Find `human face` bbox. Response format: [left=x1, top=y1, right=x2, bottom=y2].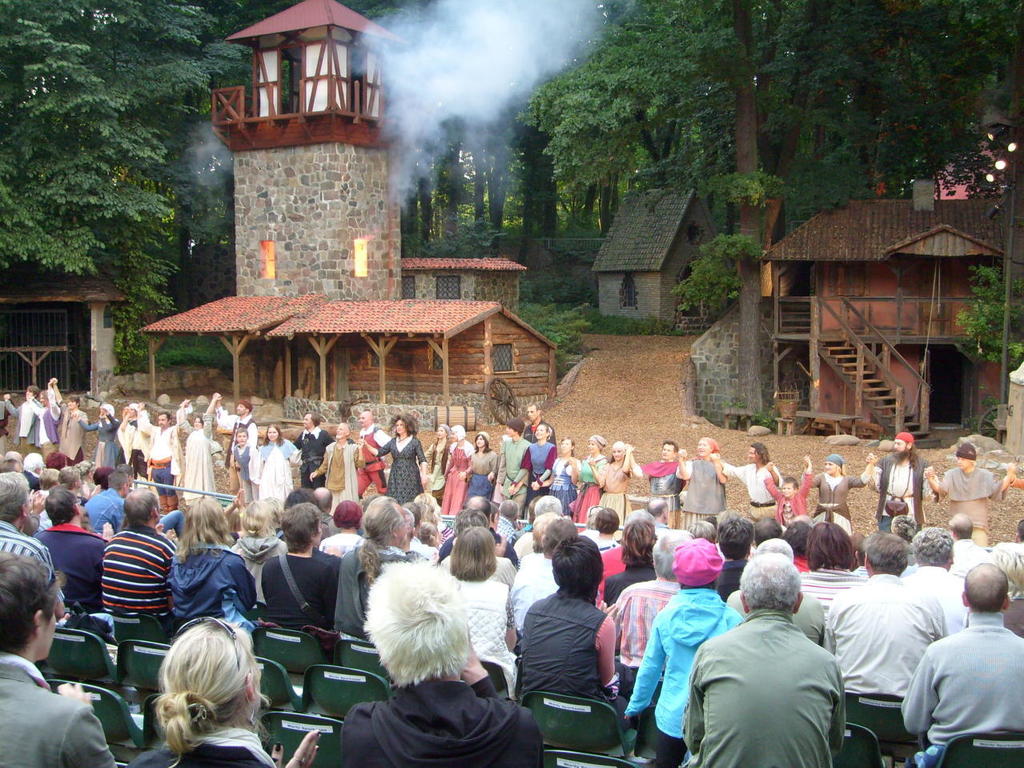
[left=524, top=407, right=539, bottom=423].
